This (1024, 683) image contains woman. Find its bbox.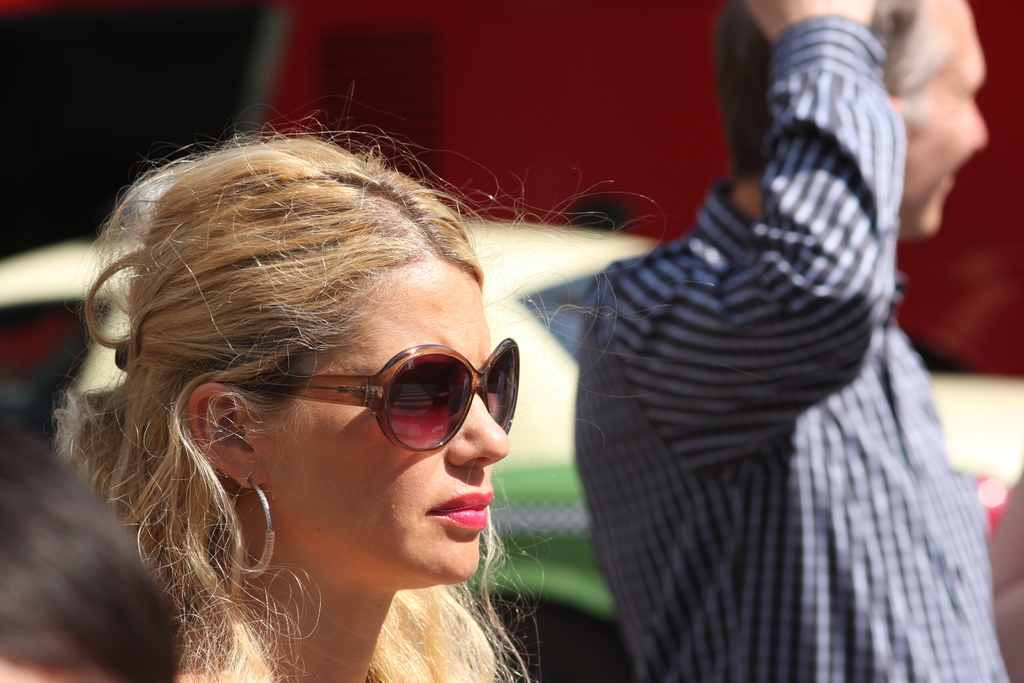
bbox(60, 84, 663, 682).
